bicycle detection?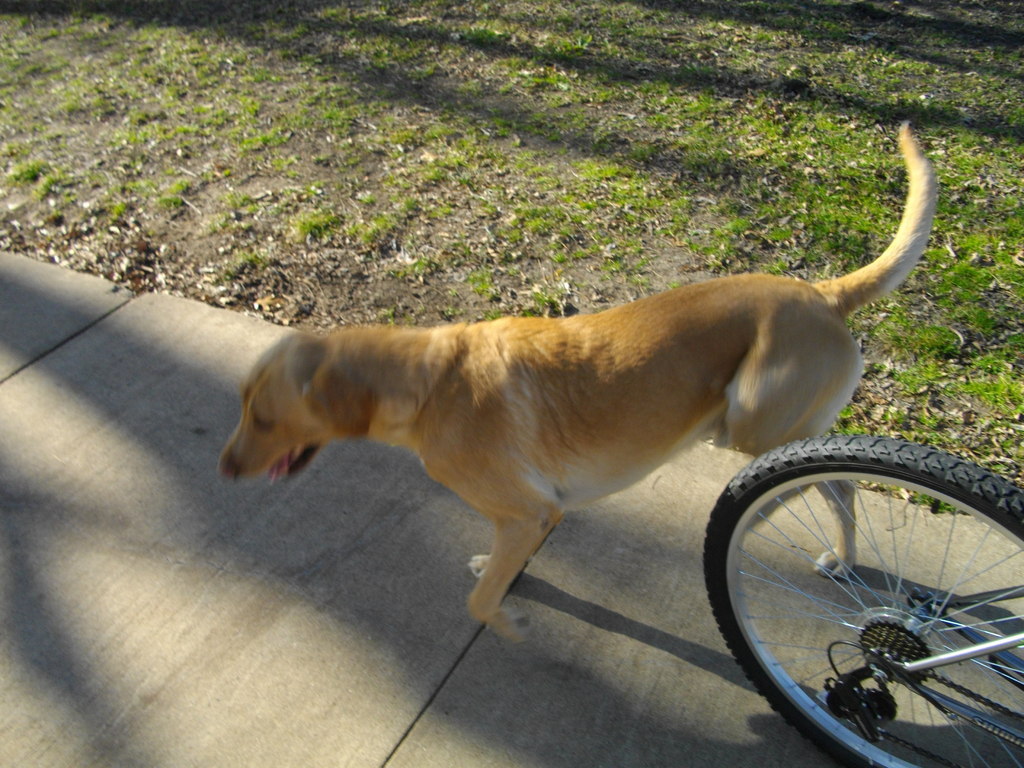
left=708, top=434, right=1023, bottom=767
